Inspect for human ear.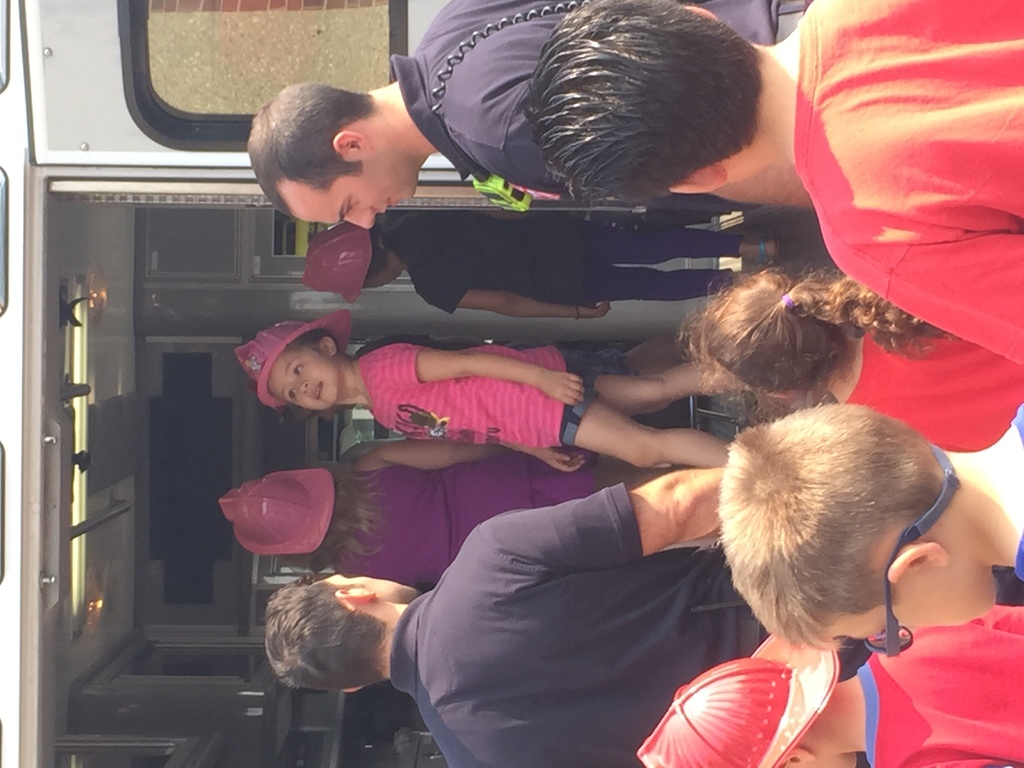
Inspection: bbox=(887, 545, 944, 579).
